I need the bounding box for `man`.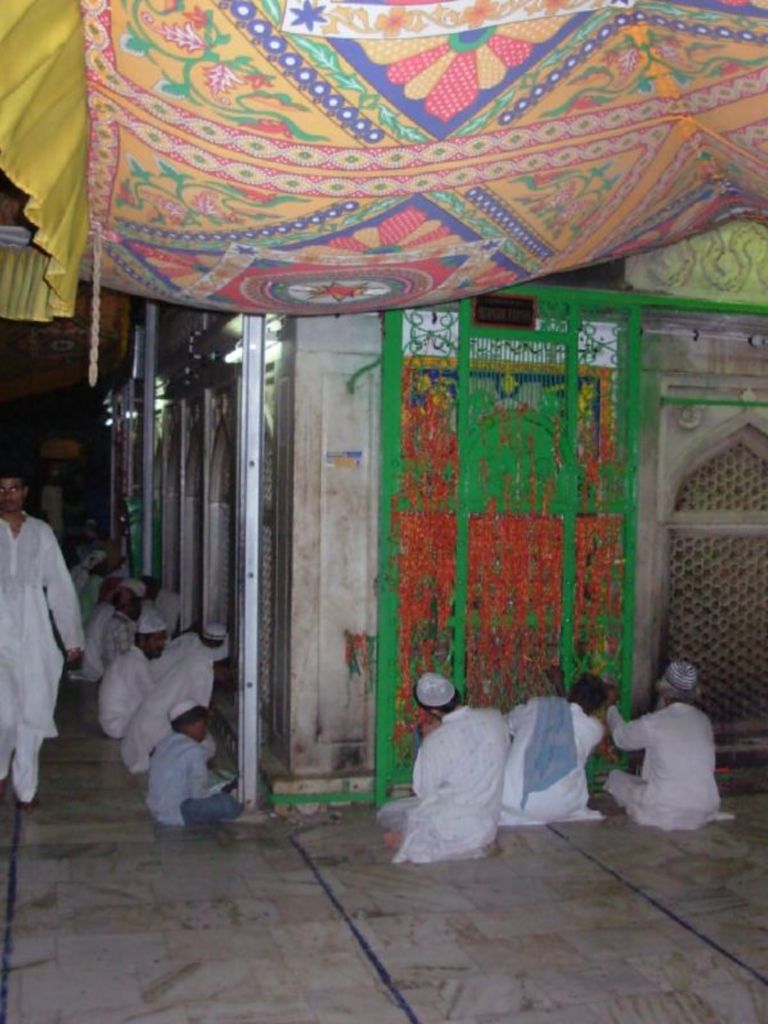
Here it is: 96, 612, 172, 742.
